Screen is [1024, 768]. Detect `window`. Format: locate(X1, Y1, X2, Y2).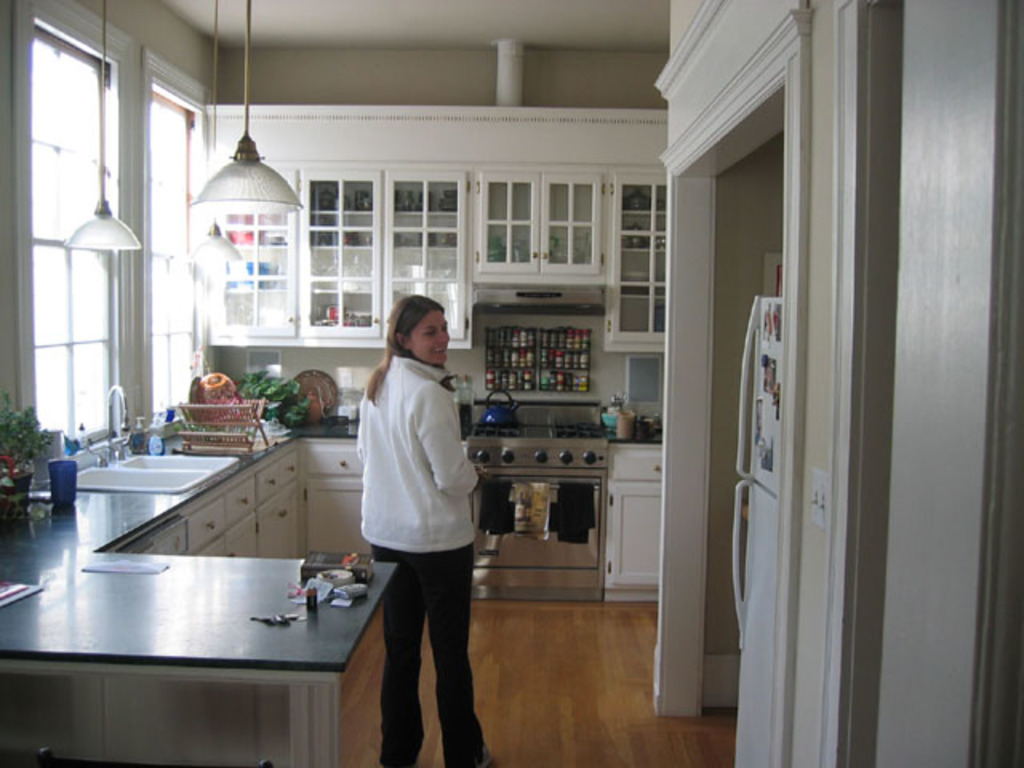
locate(29, 45, 160, 402).
